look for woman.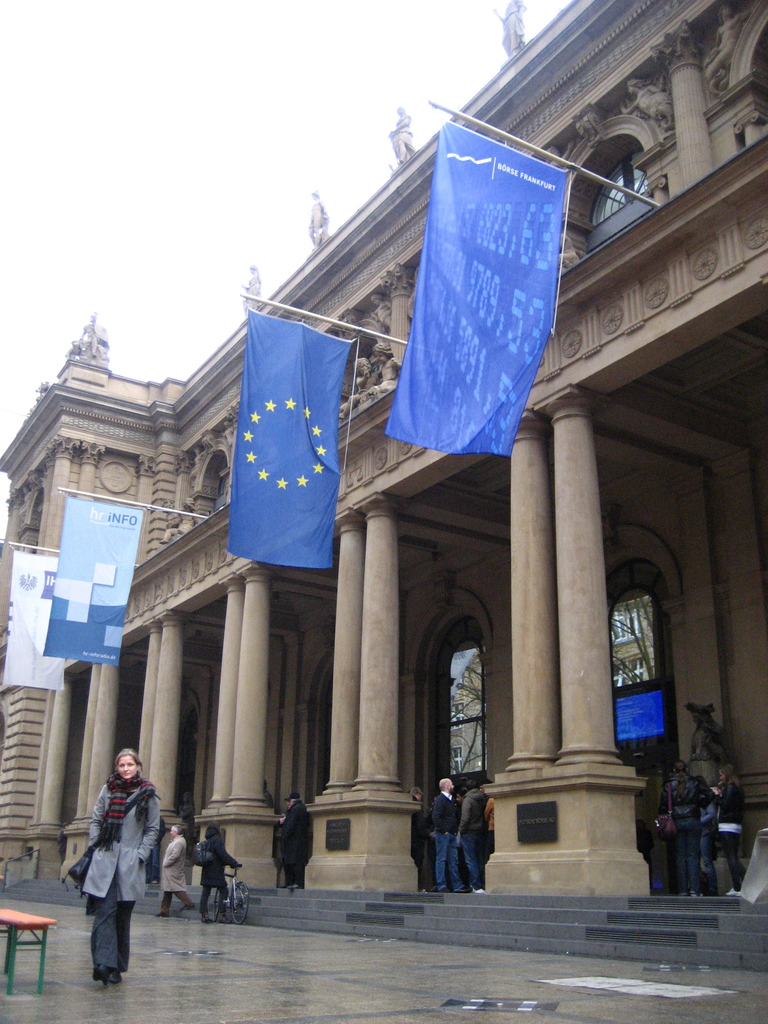
Found: locate(710, 753, 755, 900).
